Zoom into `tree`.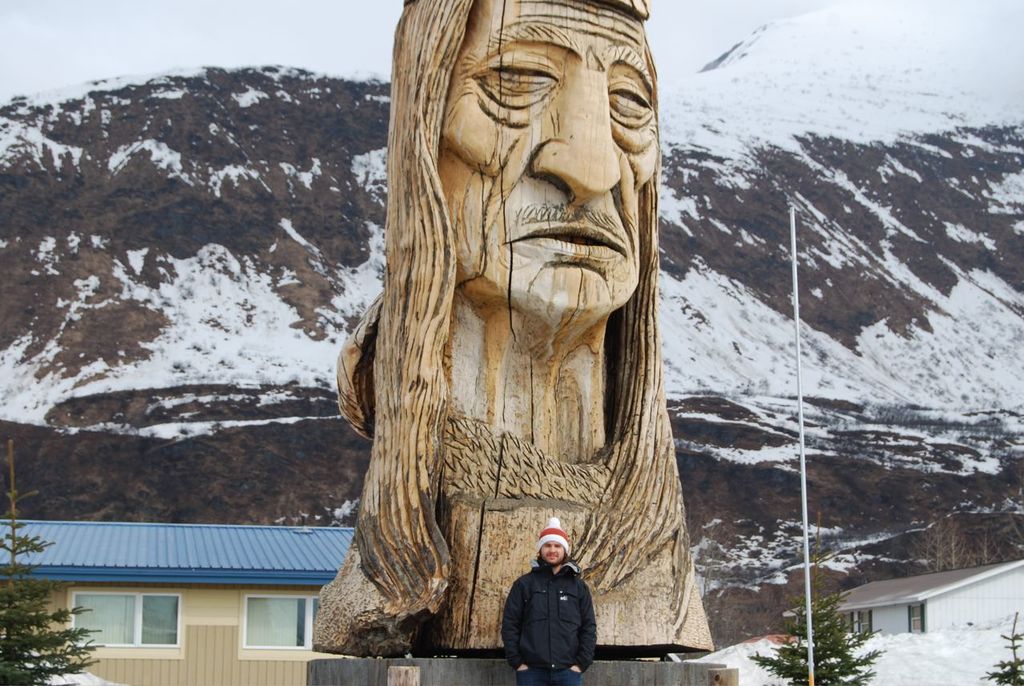
Zoom target: (left=0, top=435, right=100, bottom=685).
